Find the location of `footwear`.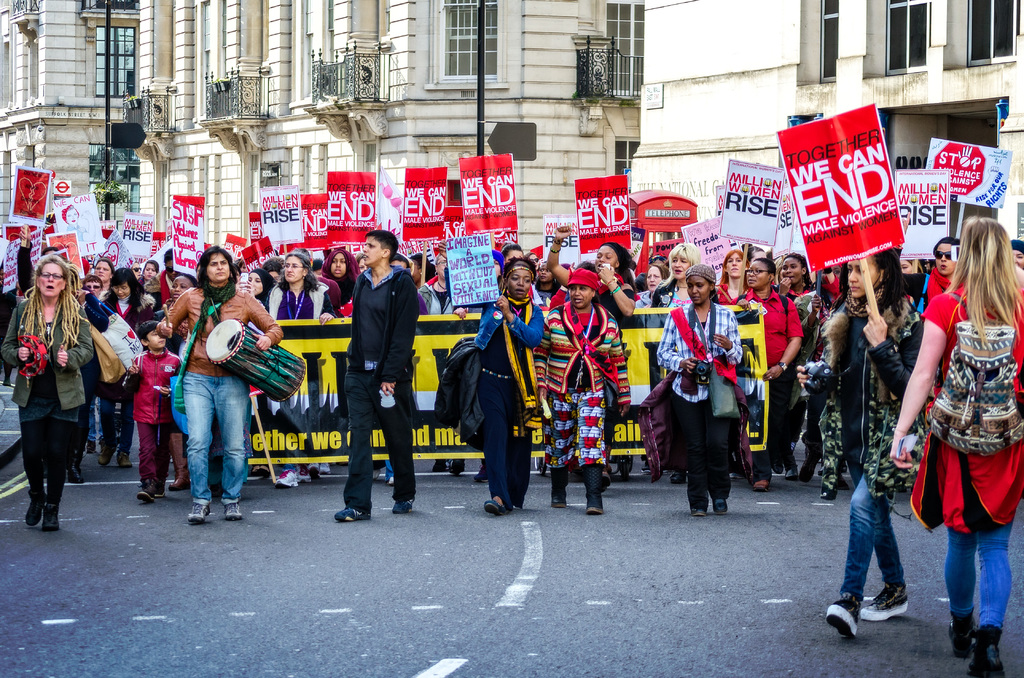
Location: x1=945 y1=612 x2=980 y2=657.
